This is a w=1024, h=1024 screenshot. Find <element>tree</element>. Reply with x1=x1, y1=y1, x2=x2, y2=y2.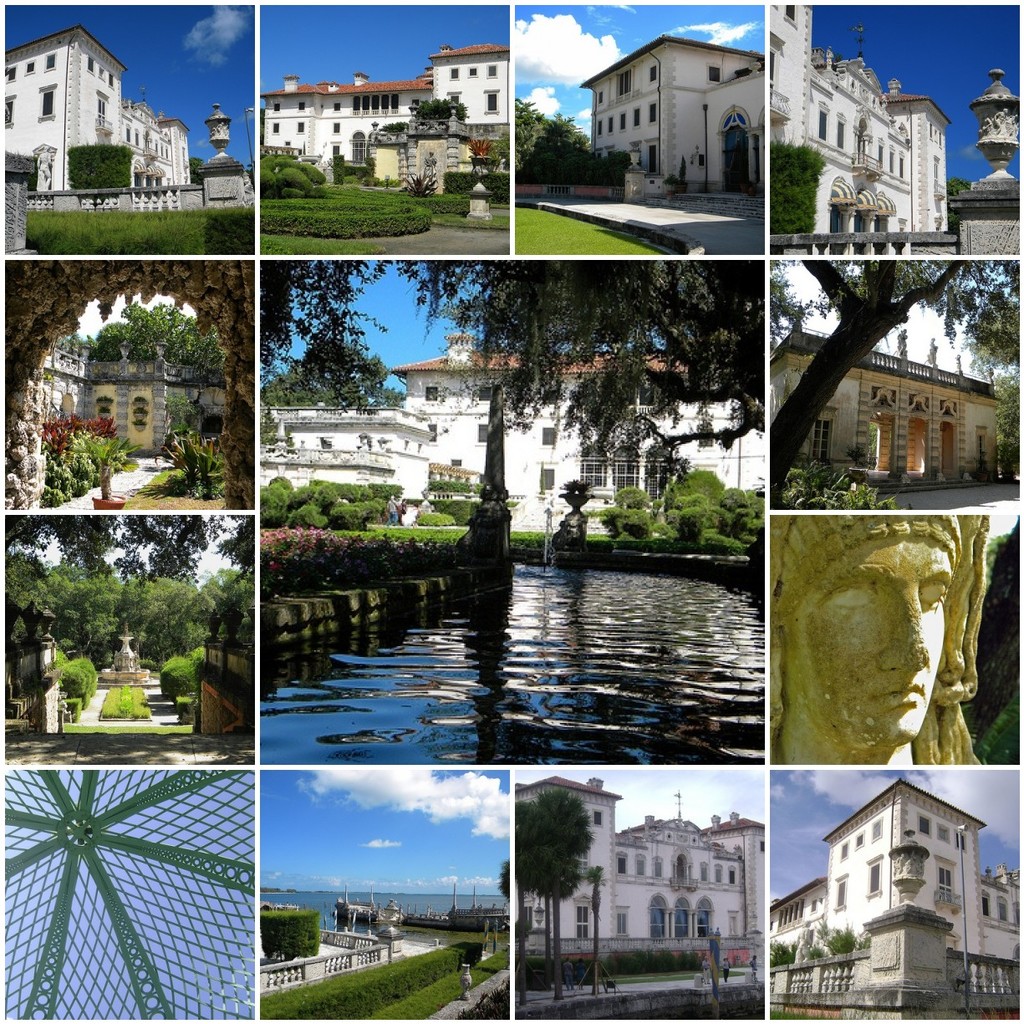
x1=396, y1=258, x2=761, y2=549.
